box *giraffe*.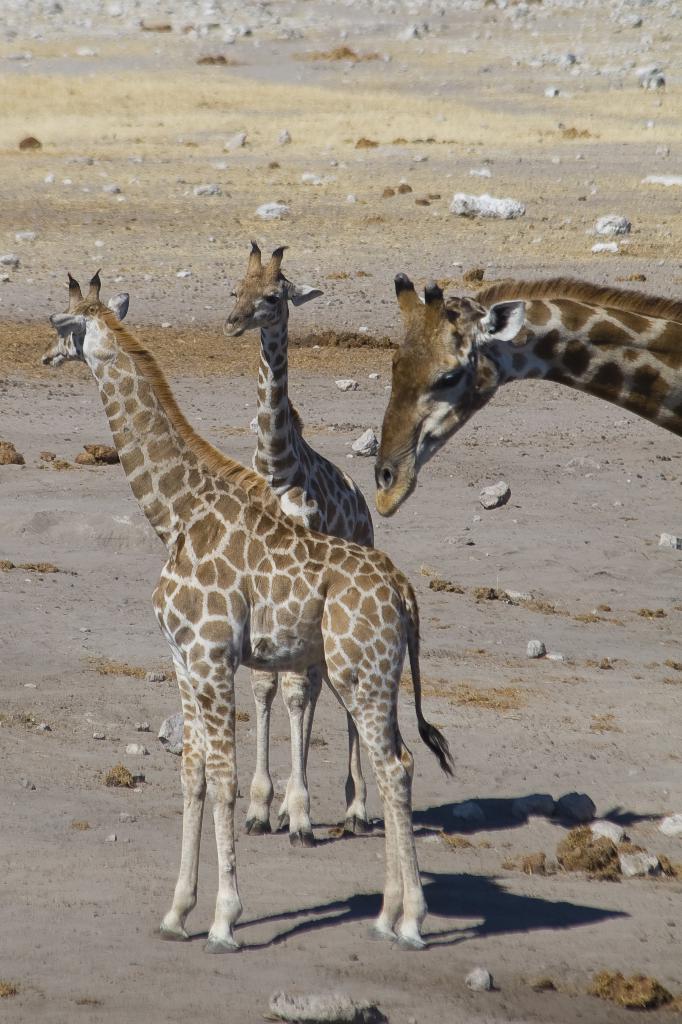
[226, 243, 377, 848].
